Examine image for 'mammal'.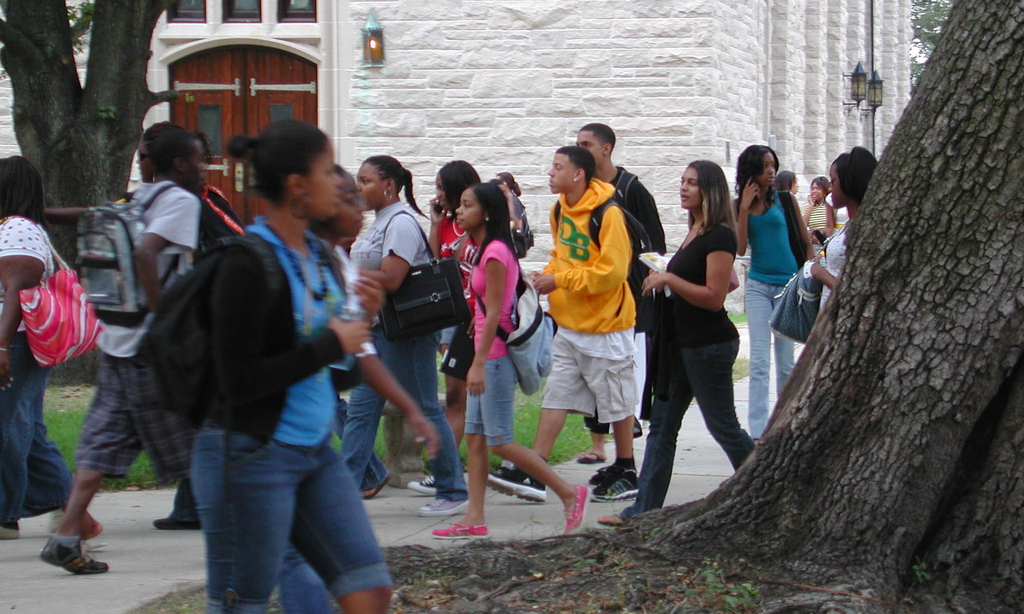
Examination result: <region>729, 140, 817, 440</region>.
